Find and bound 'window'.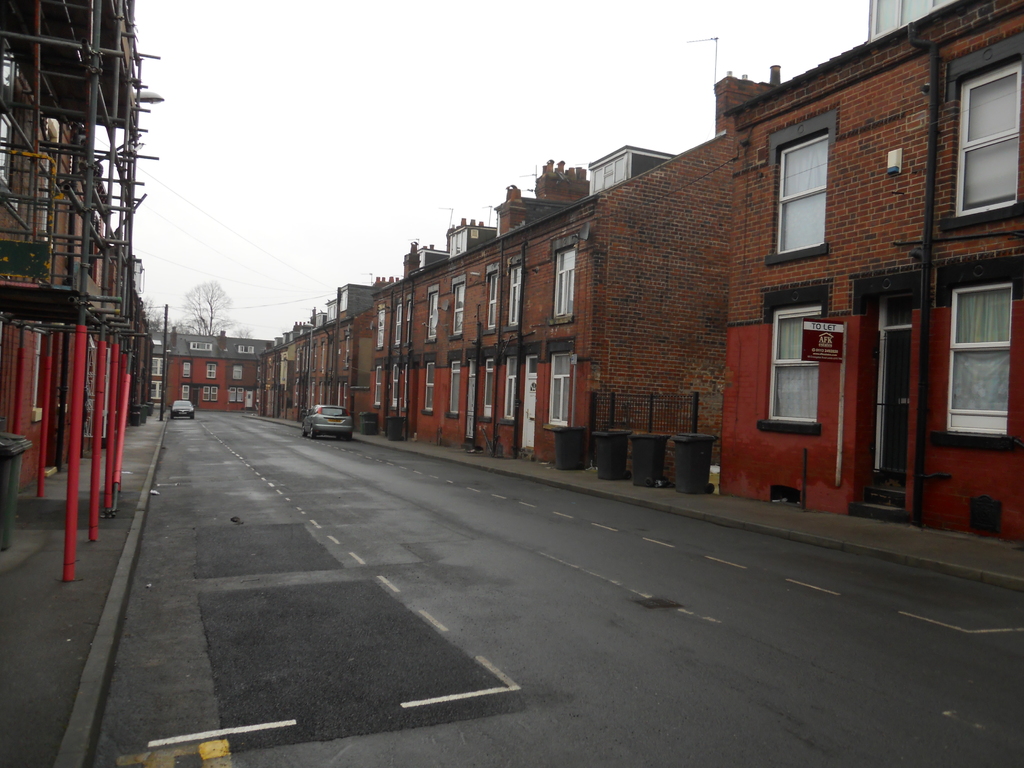
Bound: bbox(952, 54, 1023, 218).
